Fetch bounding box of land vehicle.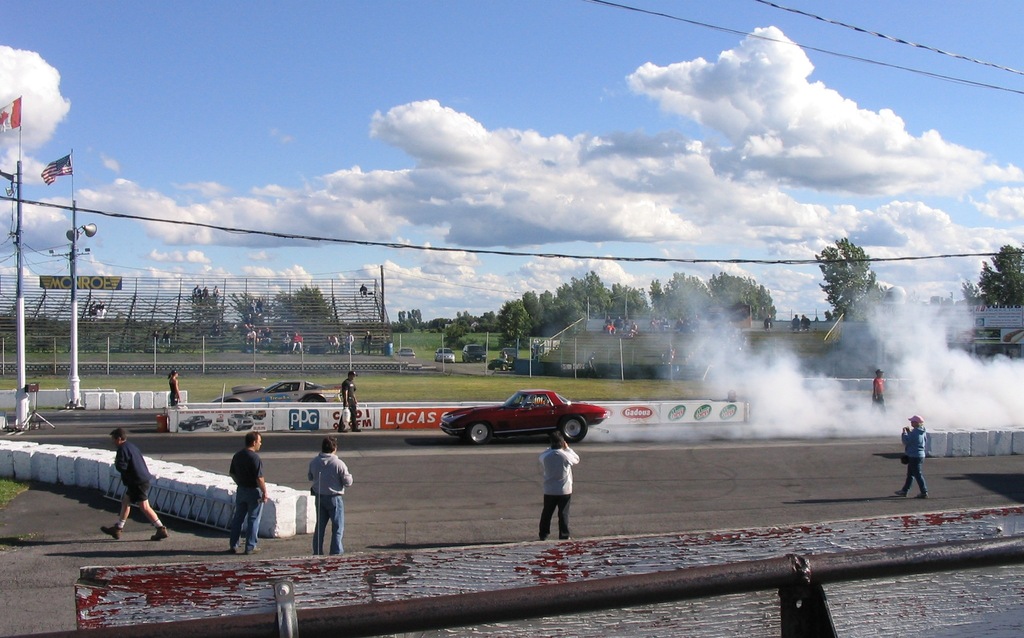
Bbox: {"x1": 415, "y1": 389, "x2": 609, "y2": 459}.
